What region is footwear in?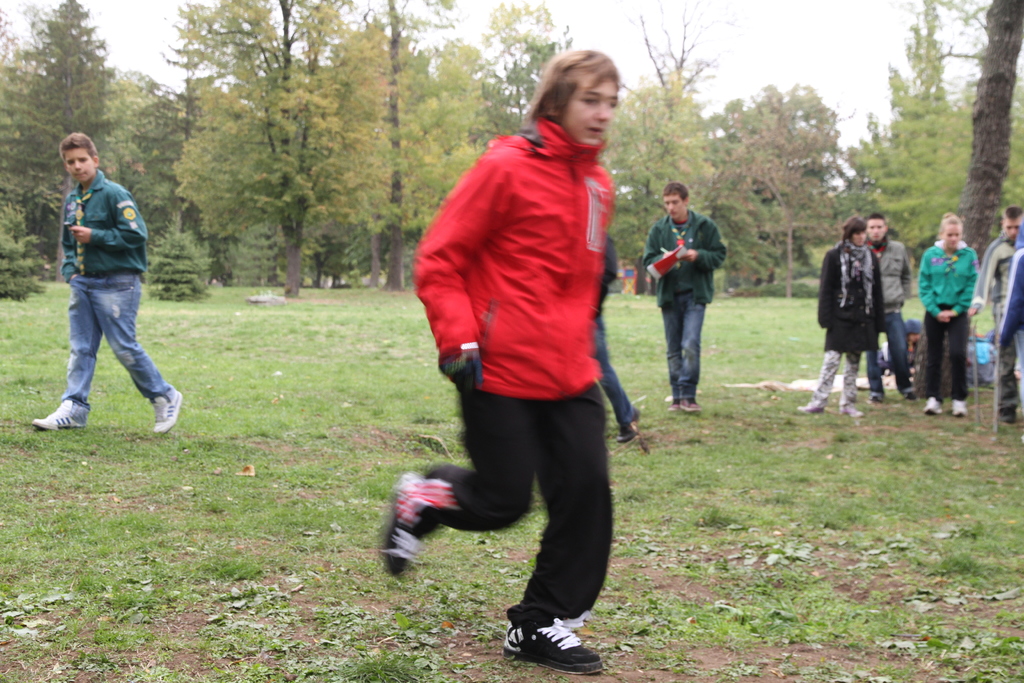
[left=374, top=469, right=426, bottom=578].
